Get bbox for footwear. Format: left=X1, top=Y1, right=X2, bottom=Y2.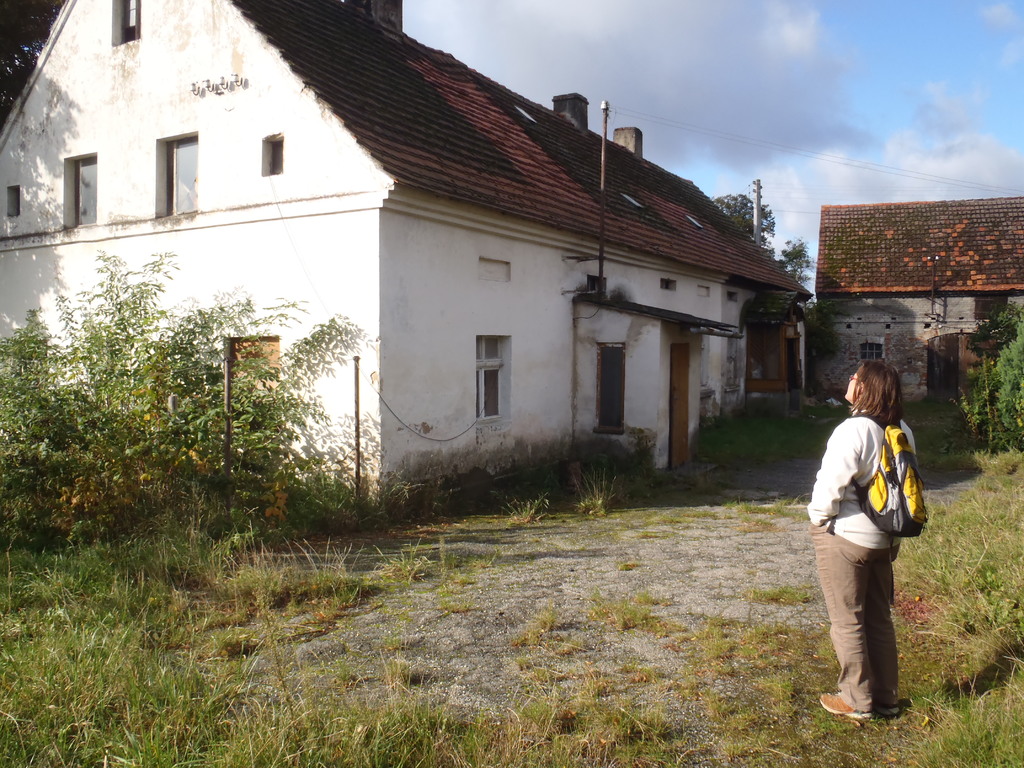
left=824, top=694, right=872, bottom=718.
